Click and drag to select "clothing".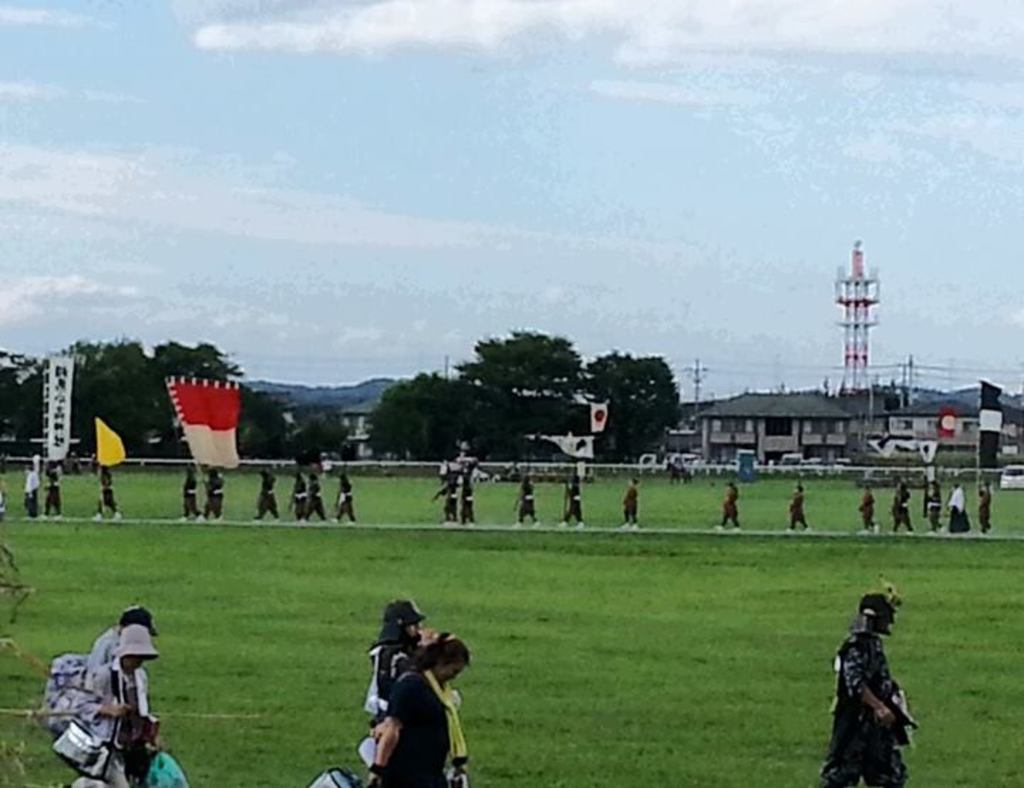
Selection: [left=518, top=479, right=542, bottom=521].
